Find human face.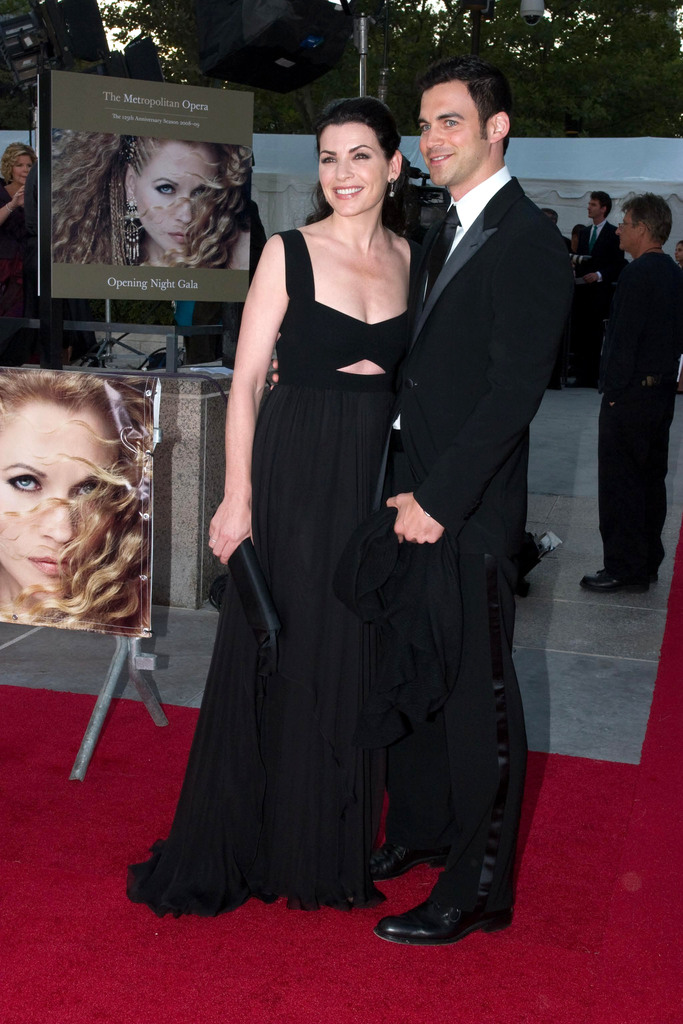
12/152/36/184.
